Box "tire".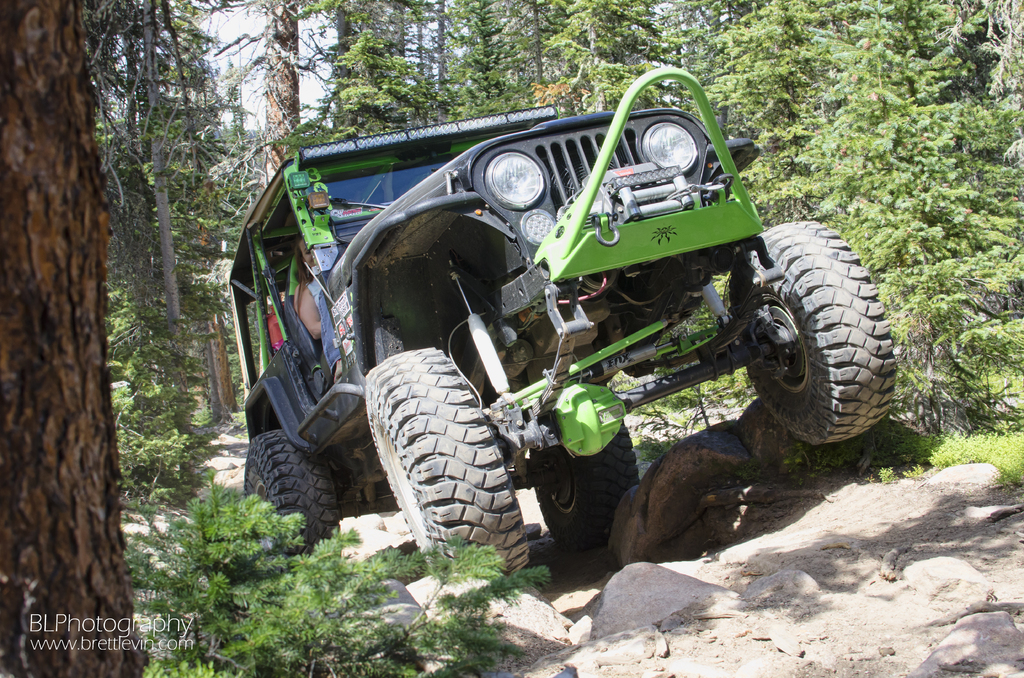
region(239, 429, 342, 560).
